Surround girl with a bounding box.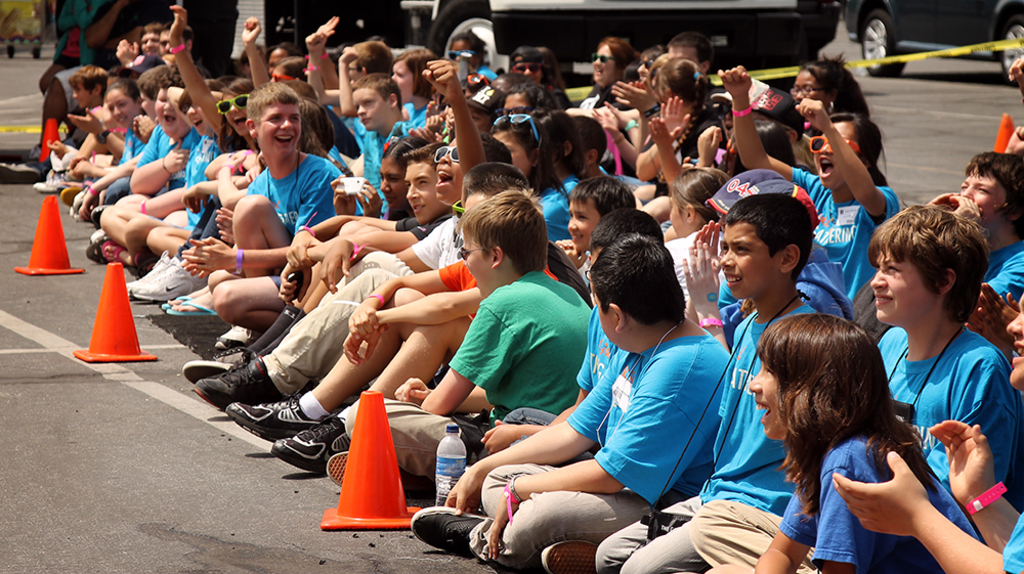
l=671, t=300, r=988, b=573.
